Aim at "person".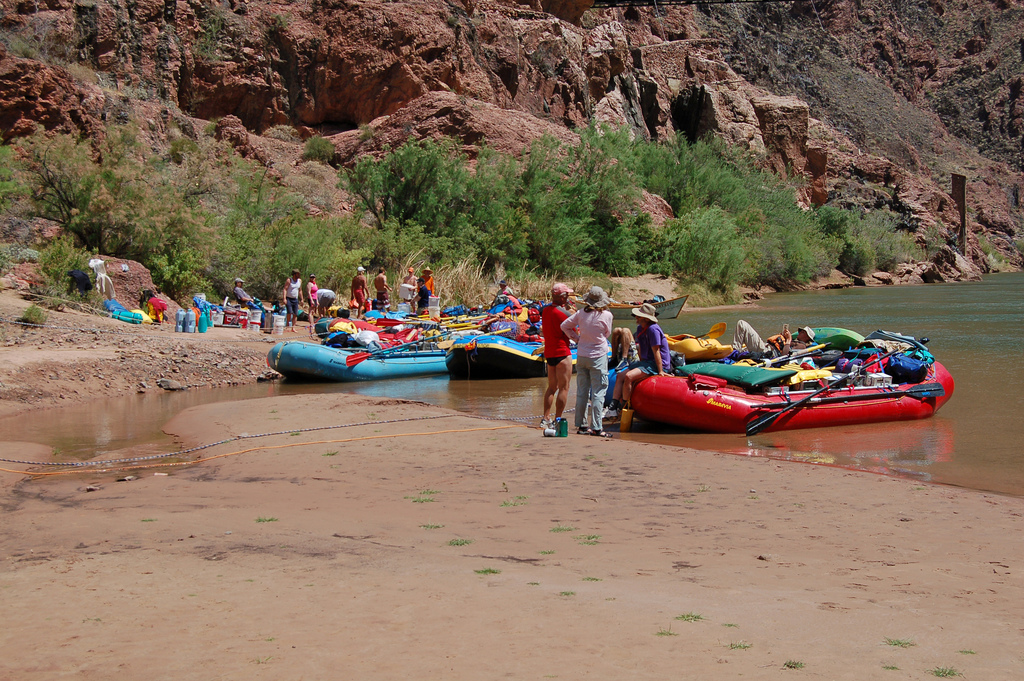
Aimed at <box>566,283,623,443</box>.
